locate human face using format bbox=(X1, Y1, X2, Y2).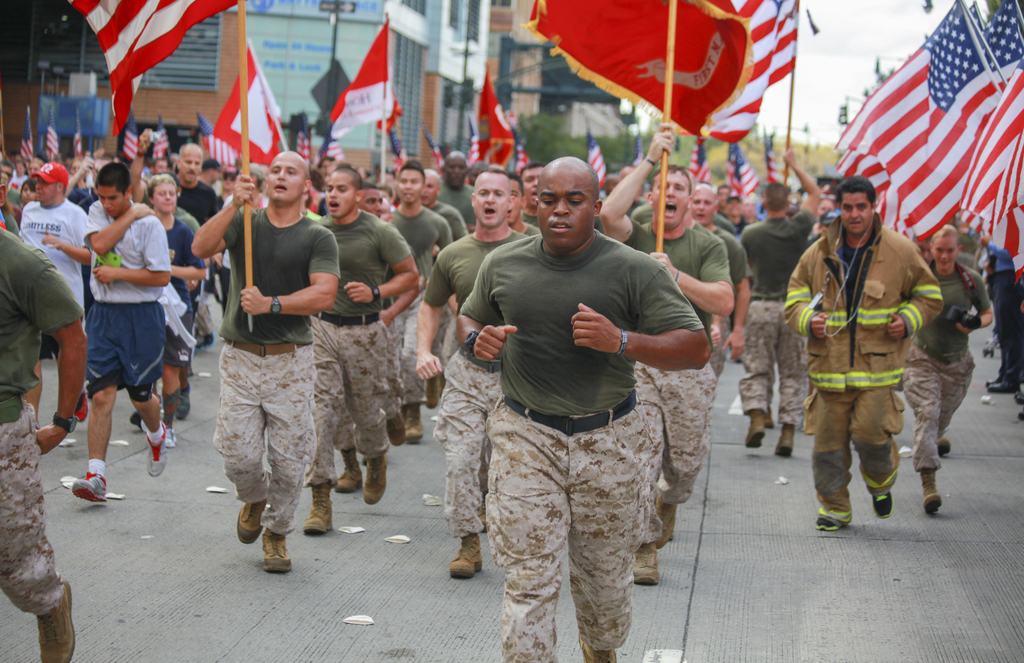
bbox=(37, 181, 63, 205).
